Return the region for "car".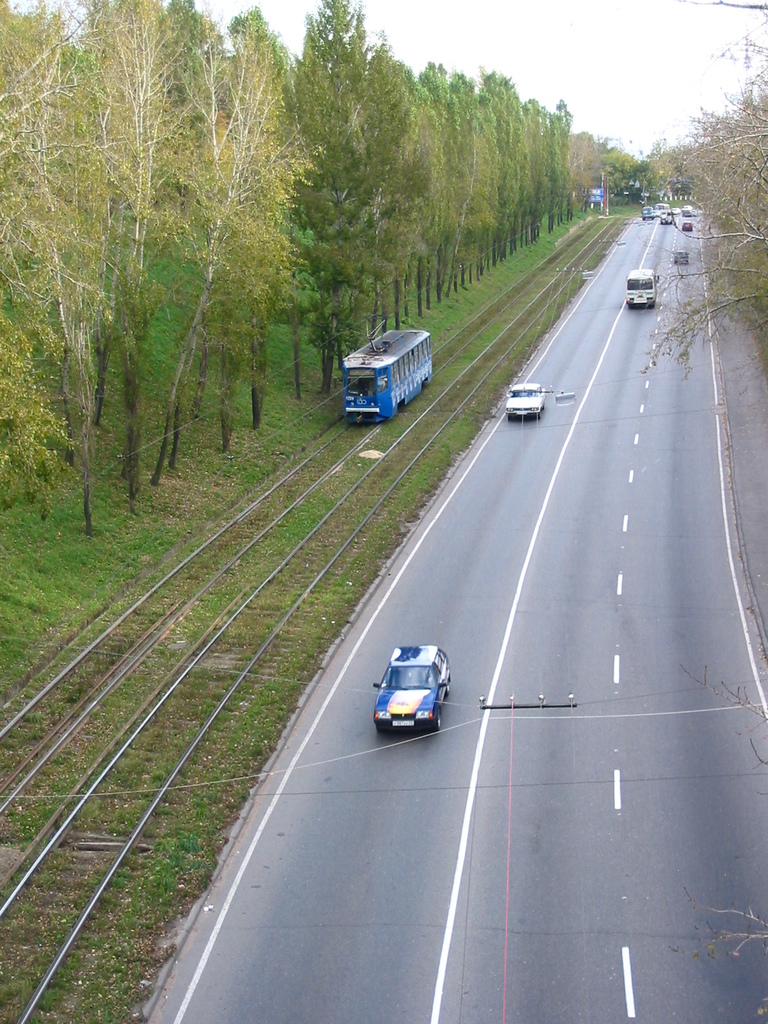
BBox(683, 204, 692, 209).
